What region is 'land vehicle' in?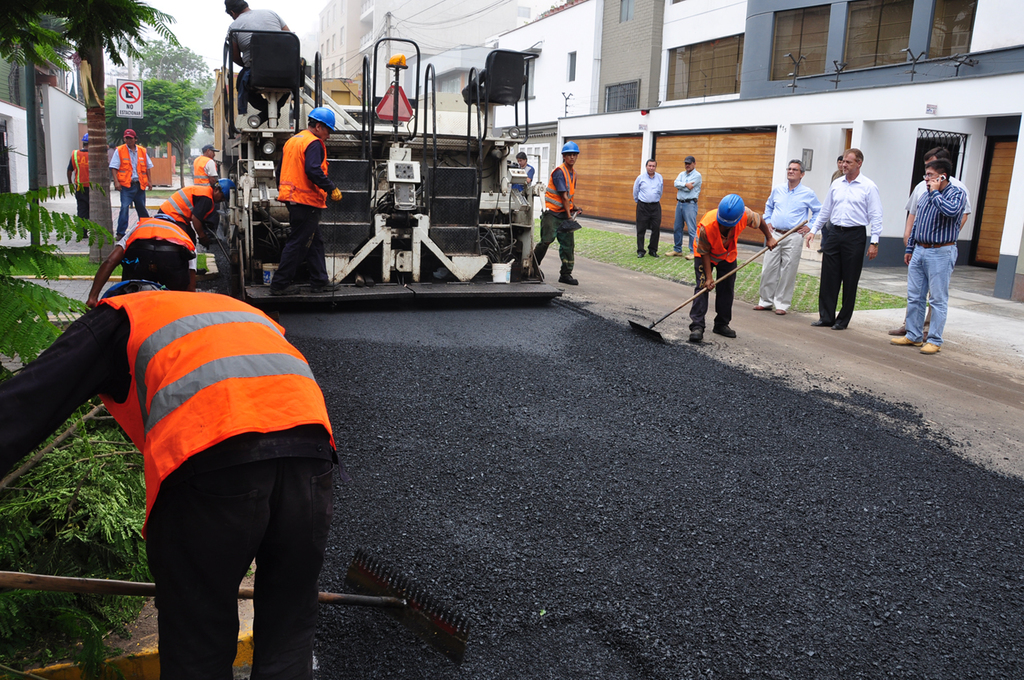
bbox=(207, 52, 595, 314).
